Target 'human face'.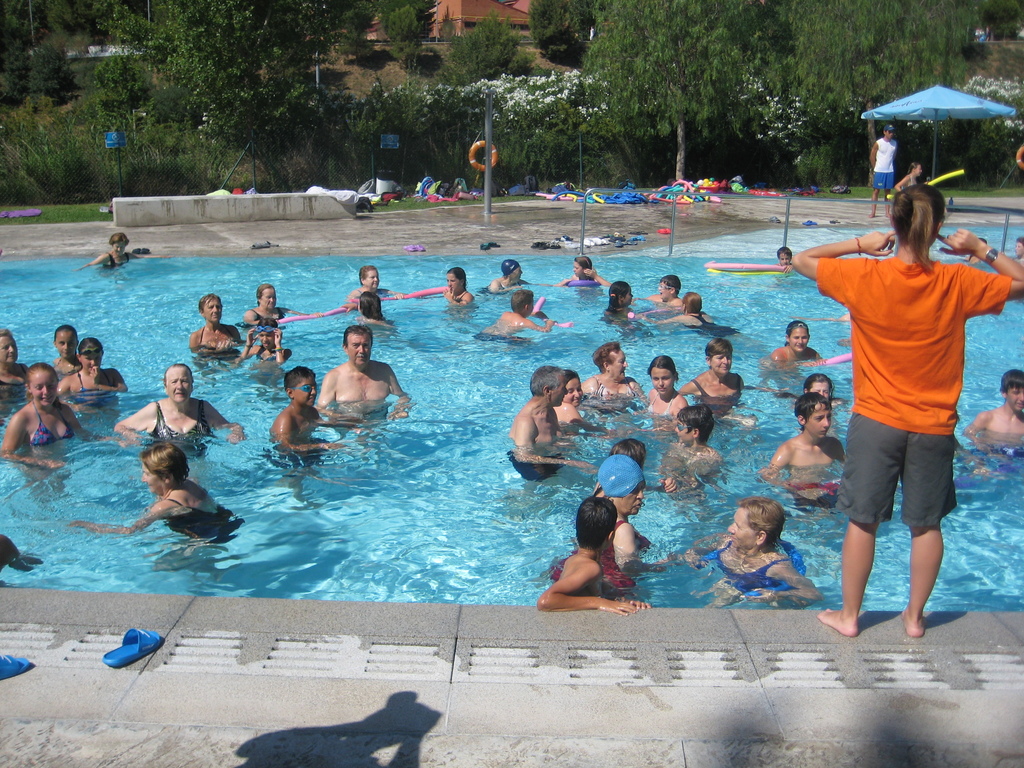
Target region: (left=344, top=331, right=374, bottom=368).
